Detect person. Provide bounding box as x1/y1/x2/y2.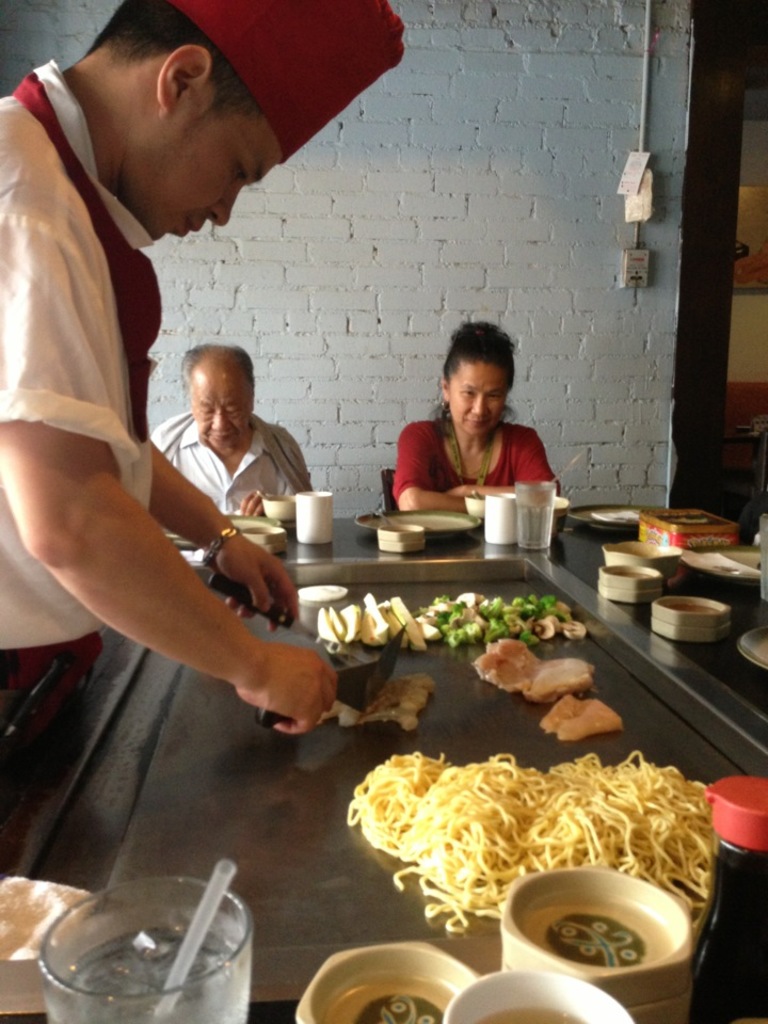
138/337/323/510.
